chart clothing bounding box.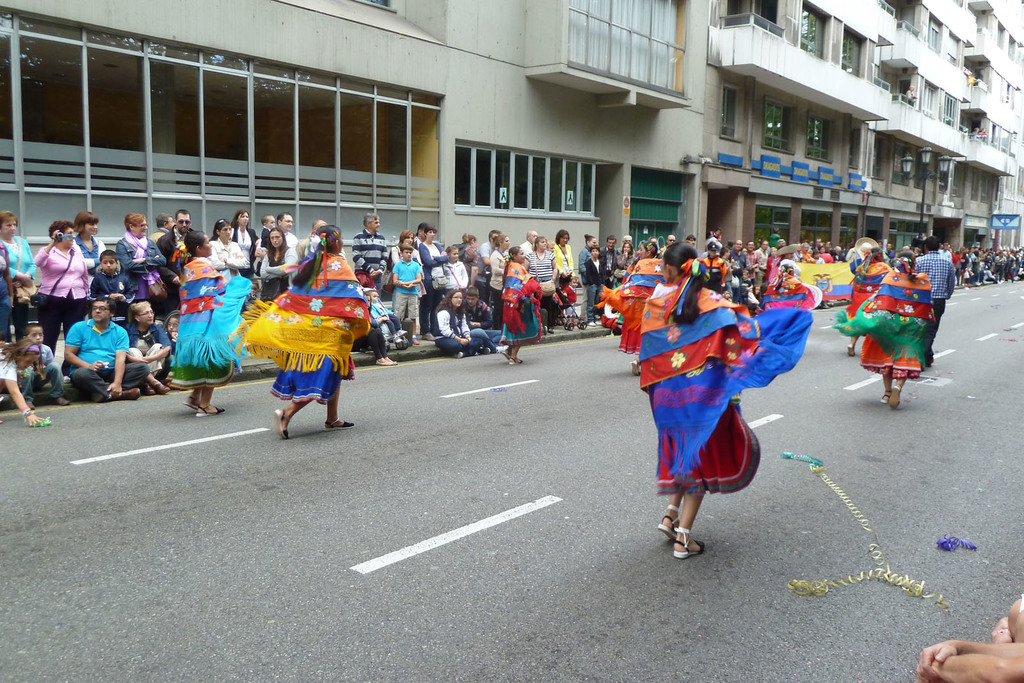
Charted: box(614, 250, 640, 276).
